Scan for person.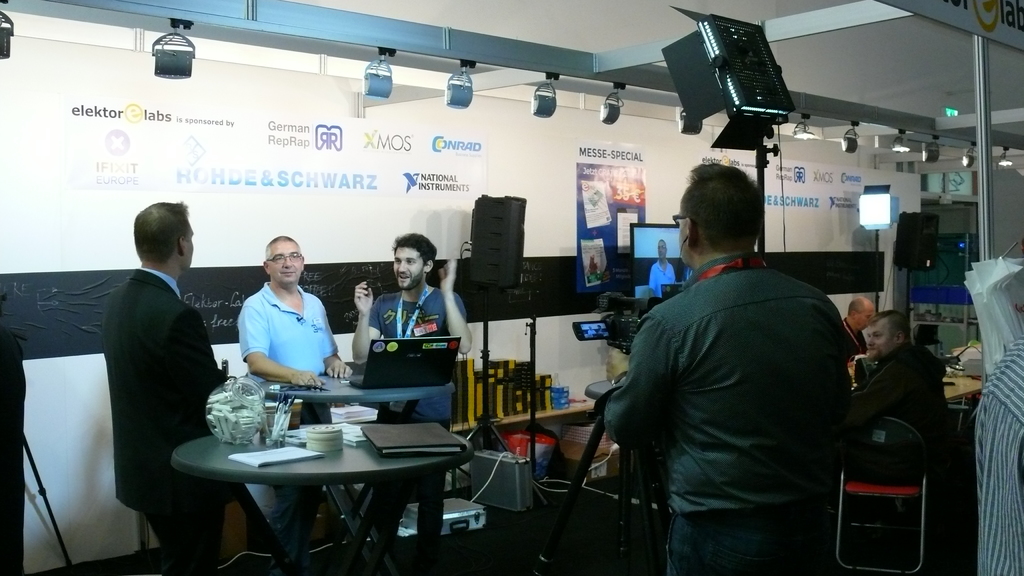
Scan result: detection(355, 246, 476, 358).
